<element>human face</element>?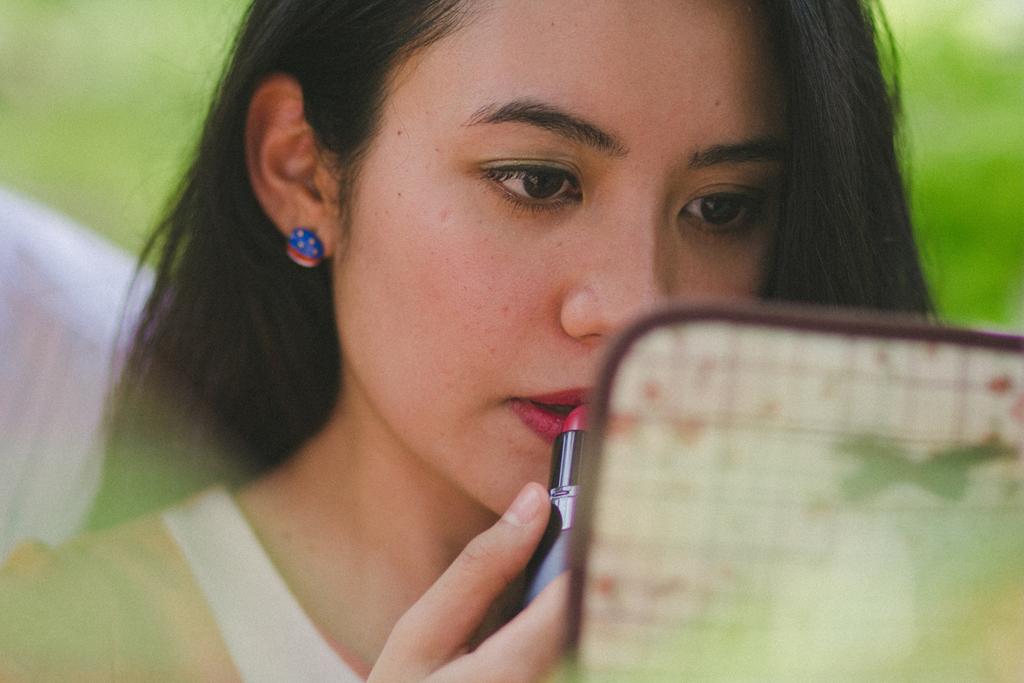
326 0 785 517
